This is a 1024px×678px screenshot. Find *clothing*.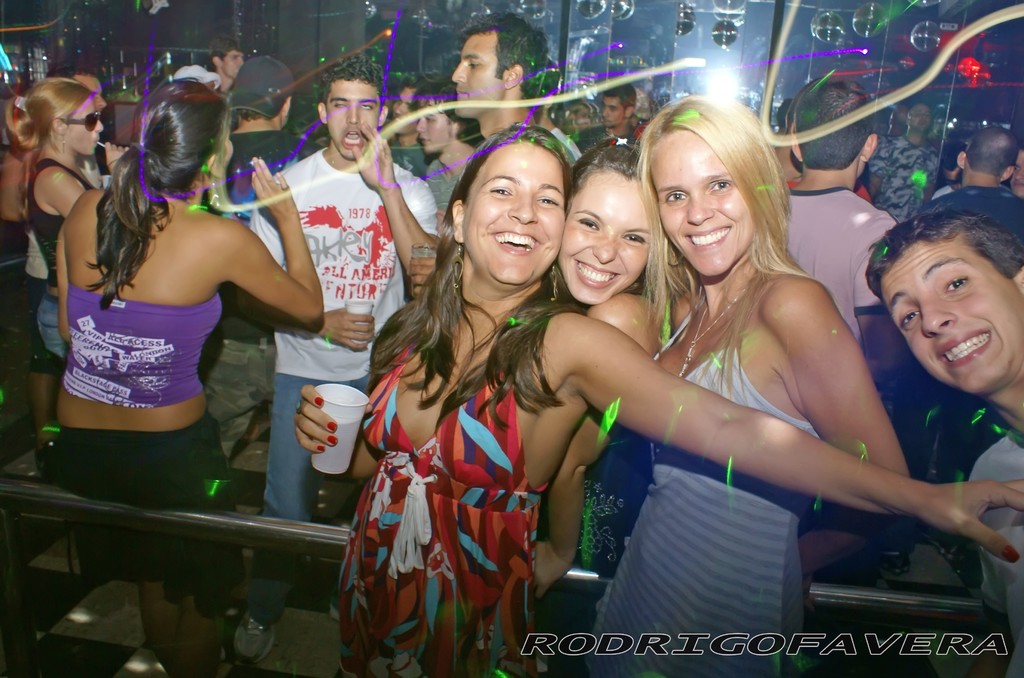
Bounding box: bbox=[598, 341, 805, 677].
